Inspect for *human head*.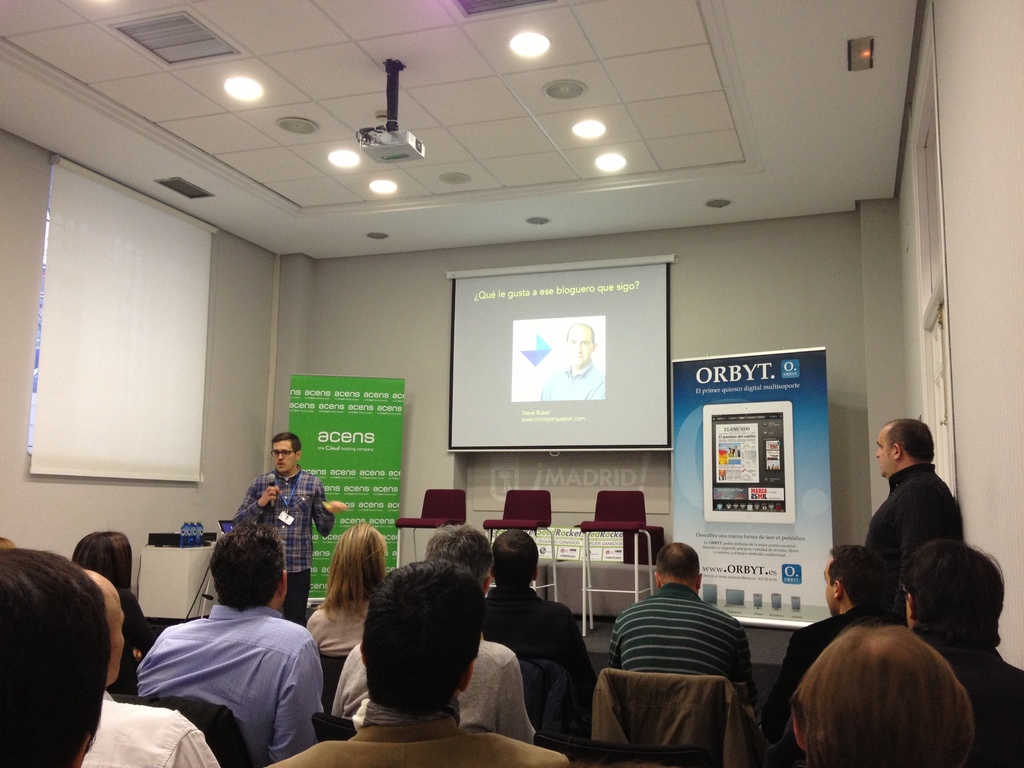
Inspection: 820 542 879 616.
